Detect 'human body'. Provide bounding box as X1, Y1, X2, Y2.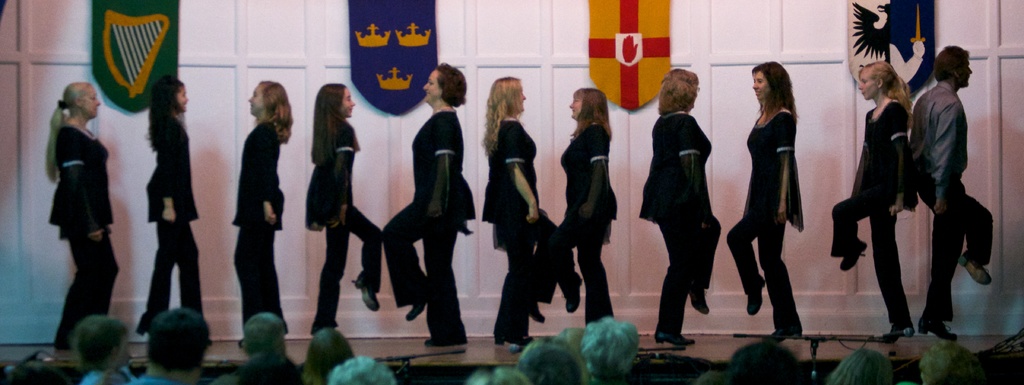
316, 116, 382, 346.
